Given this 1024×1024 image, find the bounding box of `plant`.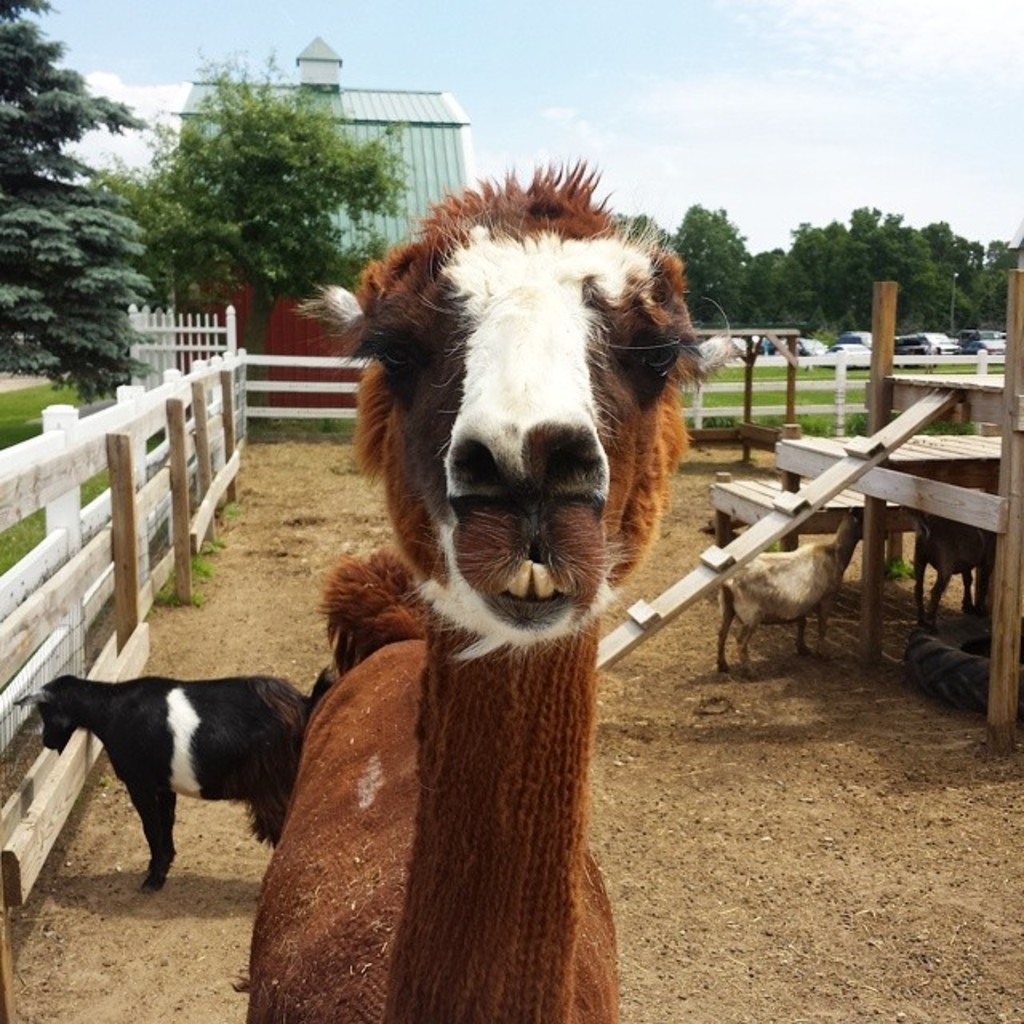
(x1=931, y1=424, x2=1003, y2=437).
